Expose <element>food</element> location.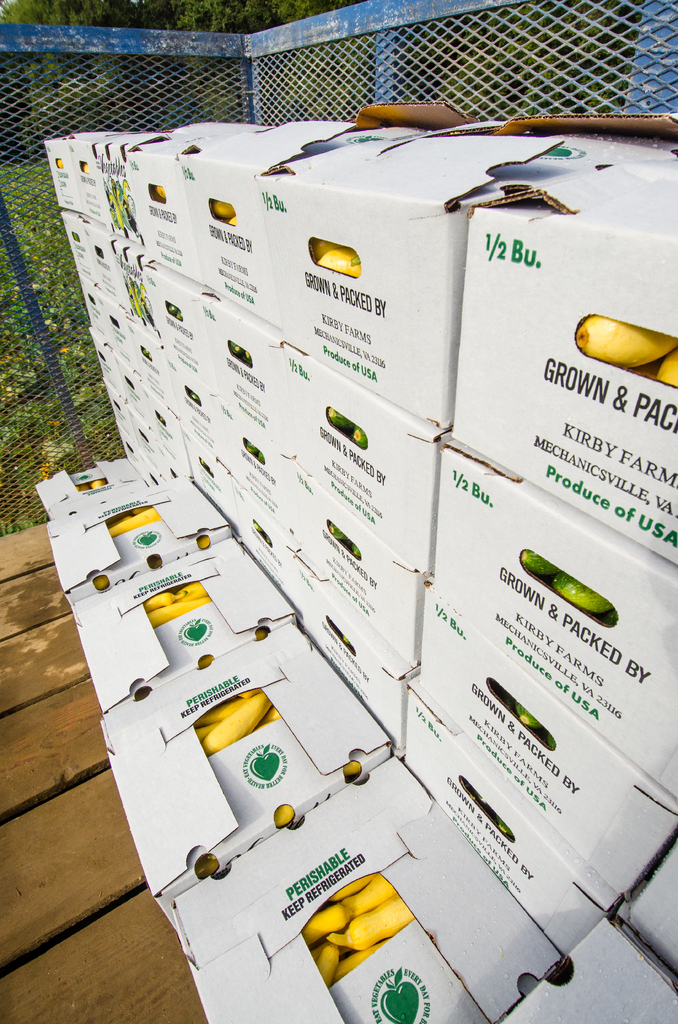
Exposed at bbox=(145, 554, 161, 567).
